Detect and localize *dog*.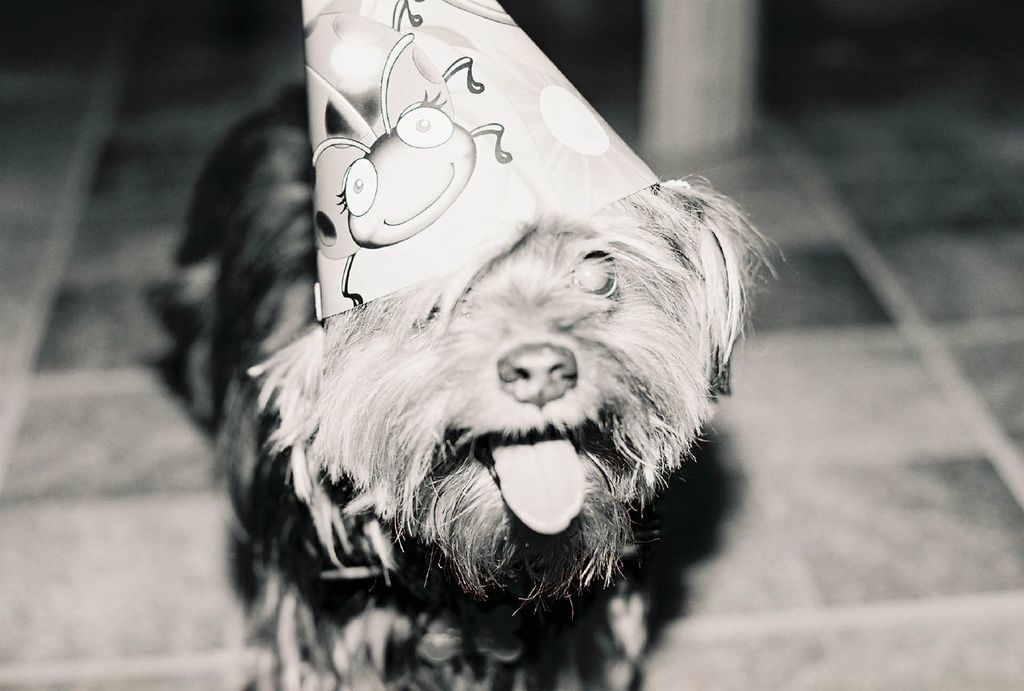
Localized at <bbox>169, 73, 785, 690</bbox>.
